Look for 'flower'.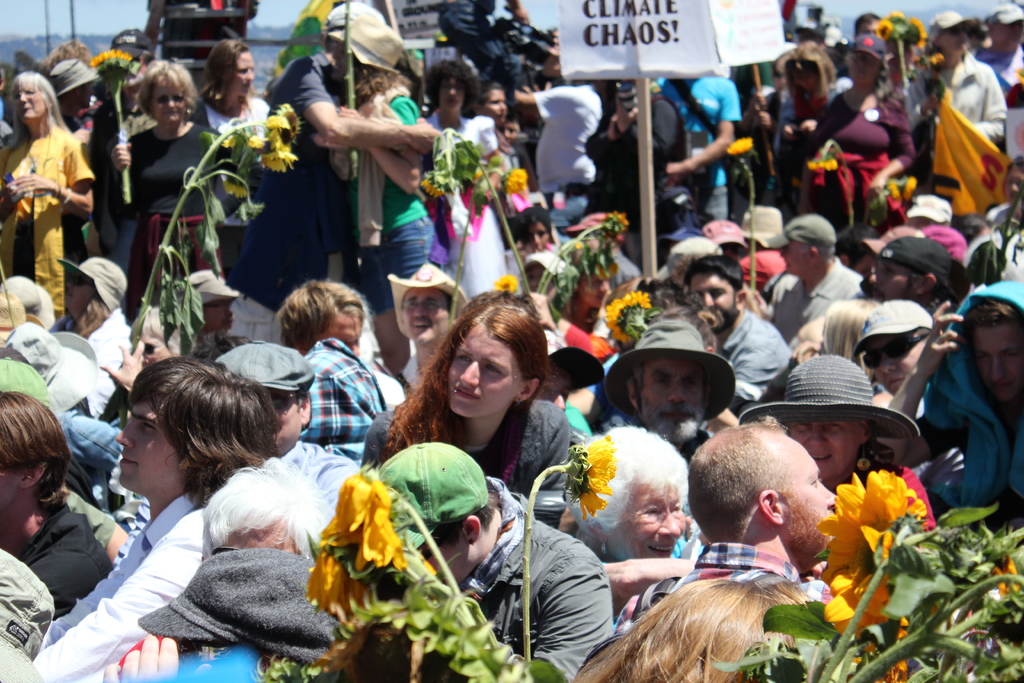
Found: select_region(320, 472, 408, 571).
